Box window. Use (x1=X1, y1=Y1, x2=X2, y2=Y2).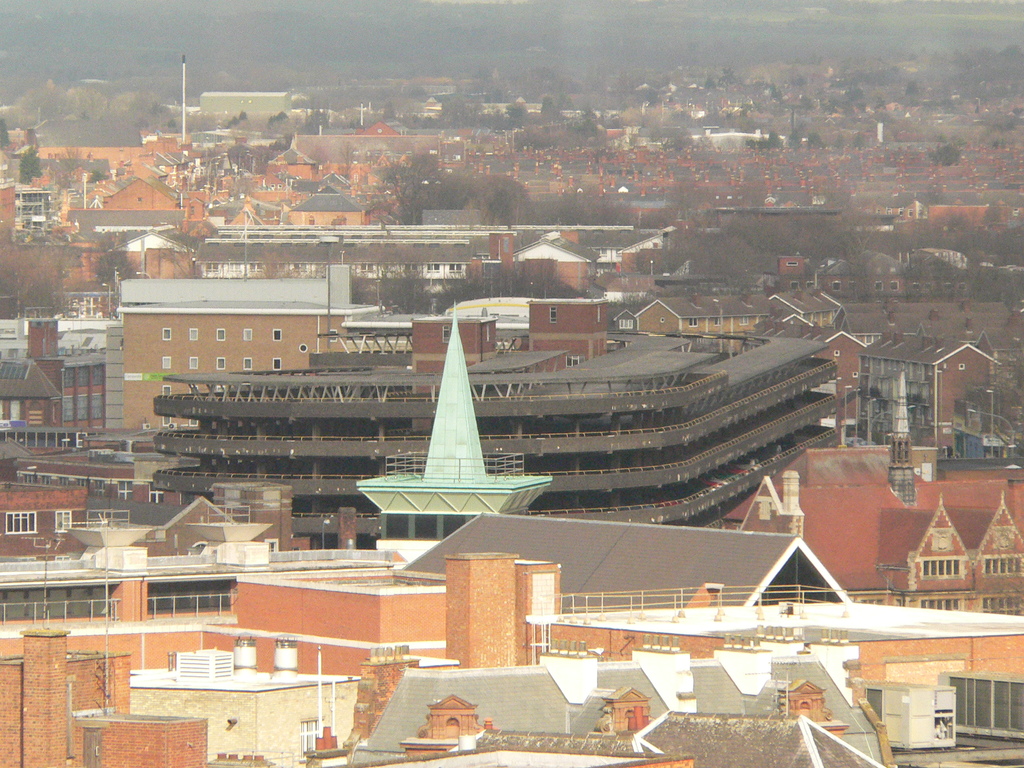
(x1=163, y1=388, x2=170, y2=396).
